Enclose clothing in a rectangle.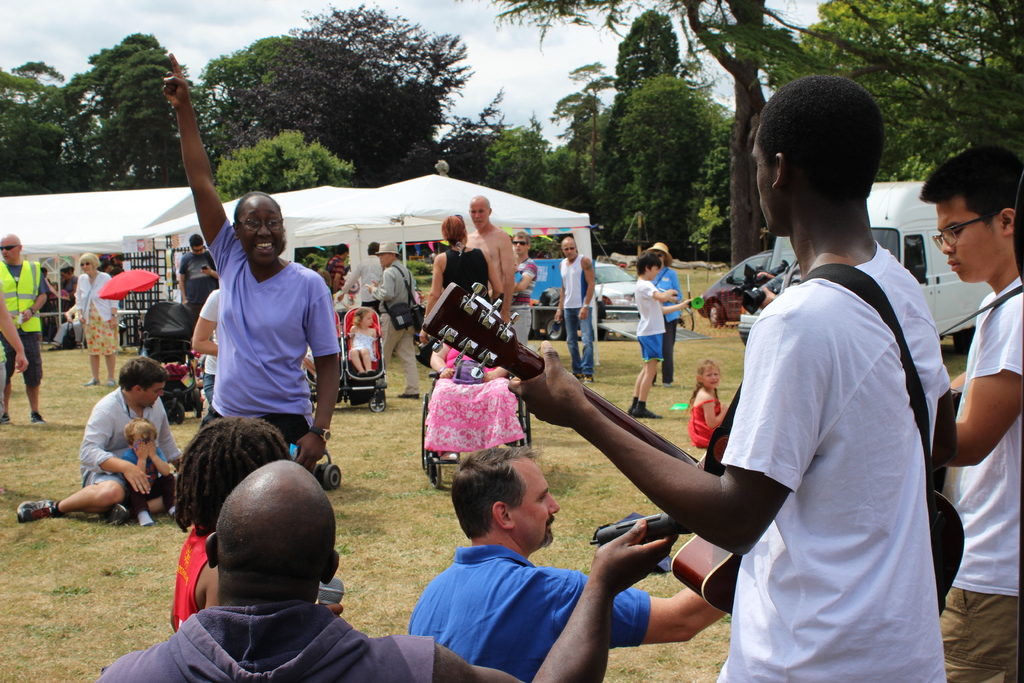
(405,545,646,682).
